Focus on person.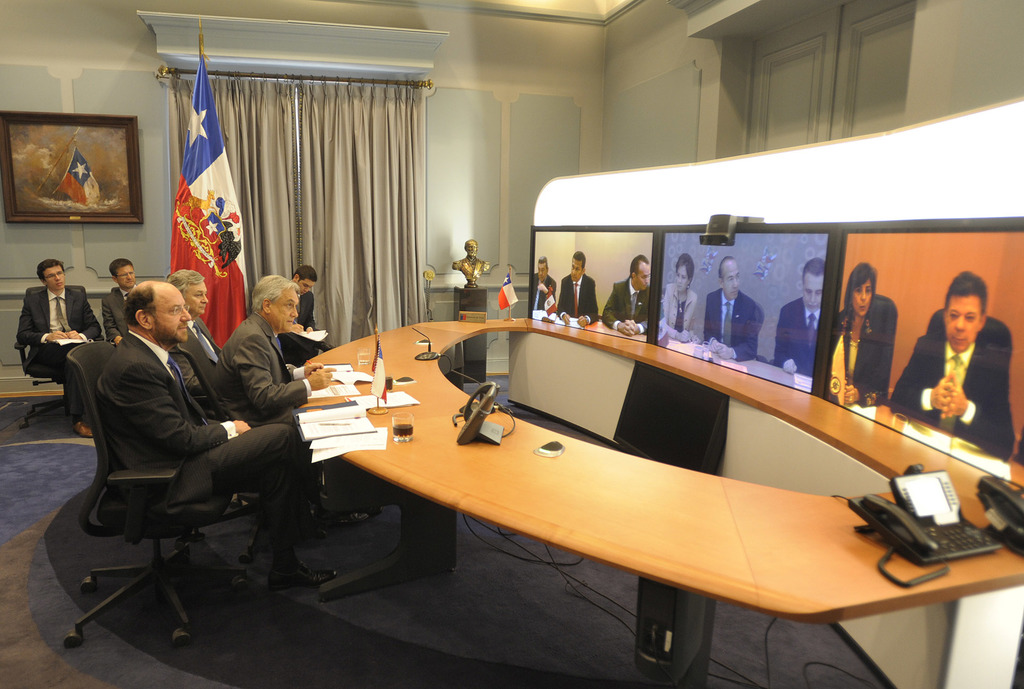
Focused at {"left": 10, "top": 253, "right": 105, "bottom": 436}.
